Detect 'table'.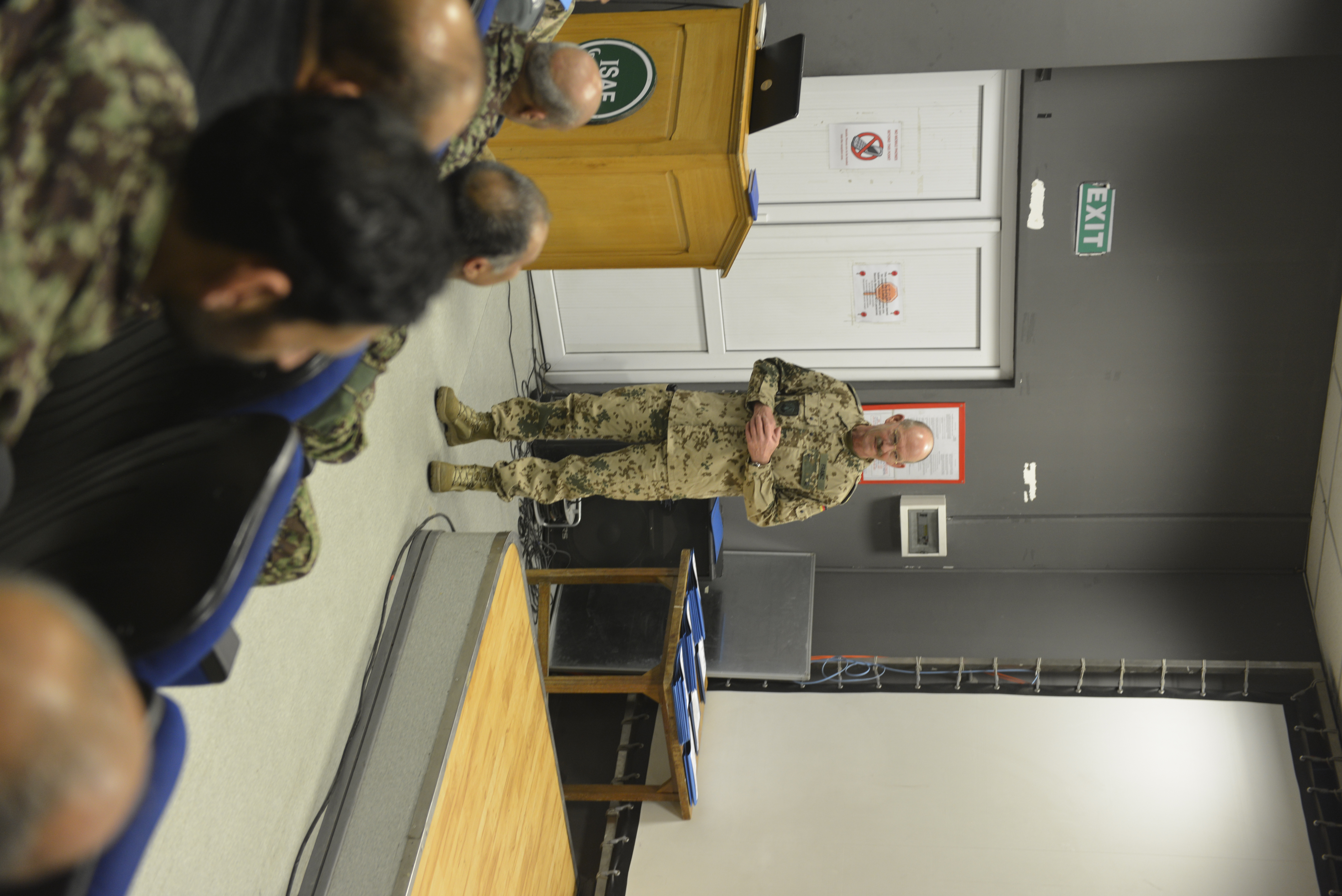
Detected at Rect(116, 122, 158, 183).
